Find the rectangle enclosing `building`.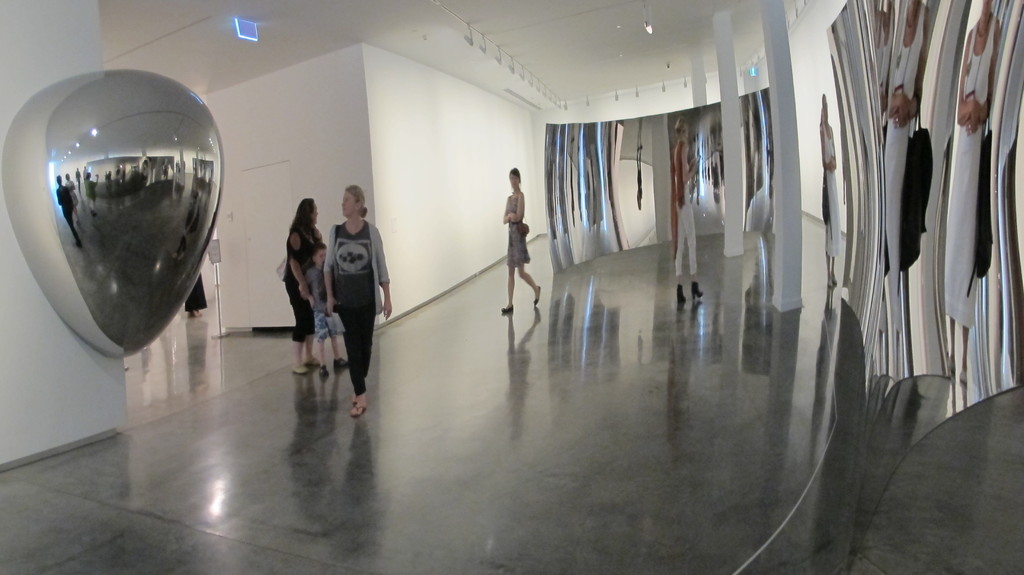
l=0, t=0, r=1020, b=574.
